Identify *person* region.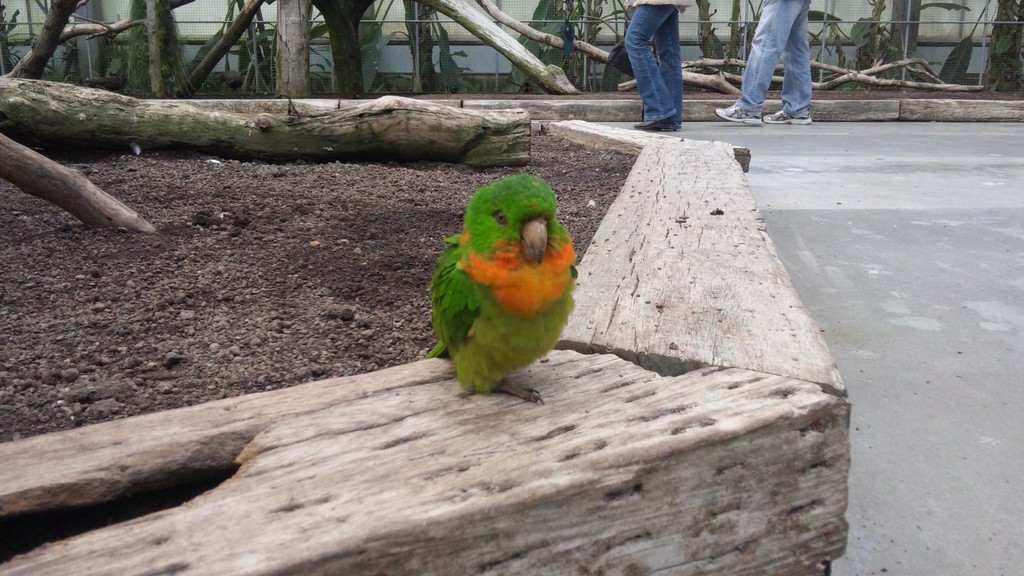
Region: (619, 0, 685, 128).
